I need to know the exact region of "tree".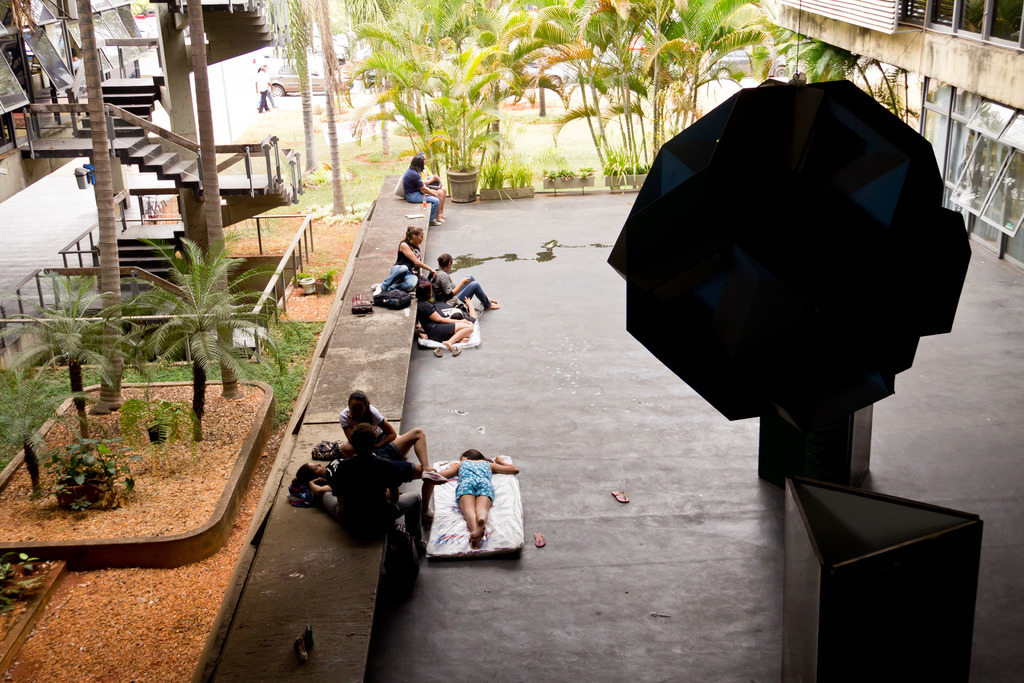
Region: bbox(750, 15, 860, 88).
